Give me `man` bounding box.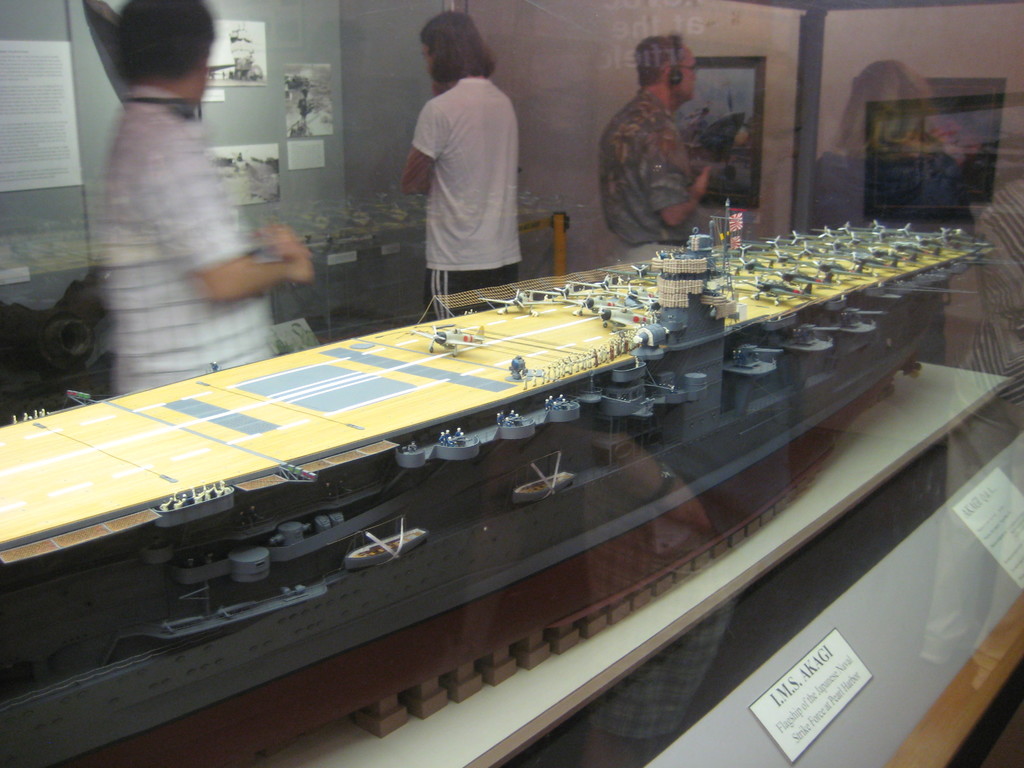
x1=595, y1=35, x2=724, y2=273.
